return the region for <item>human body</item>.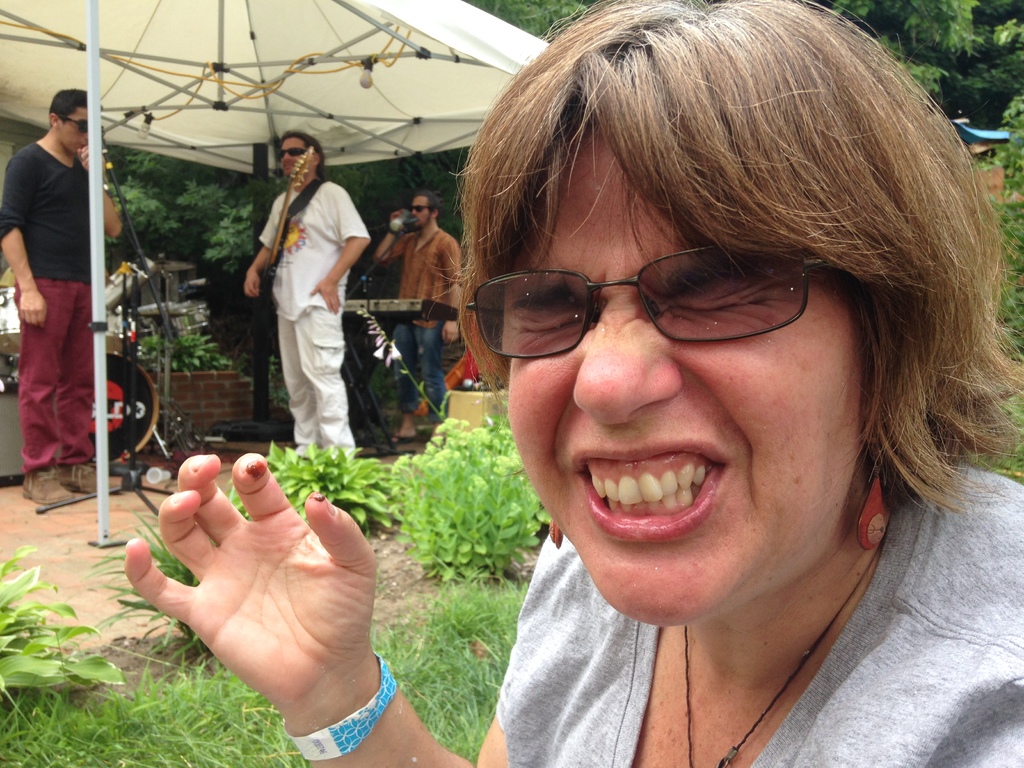
(2,80,121,516).
